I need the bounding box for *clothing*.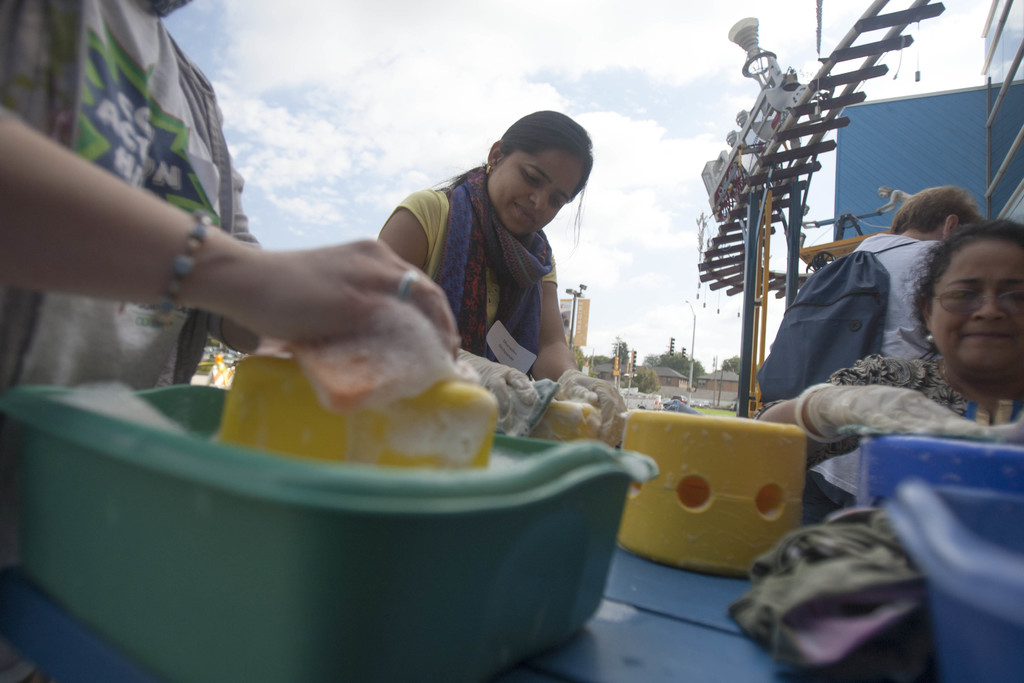
Here it is: 851, 231, 947, 360.
